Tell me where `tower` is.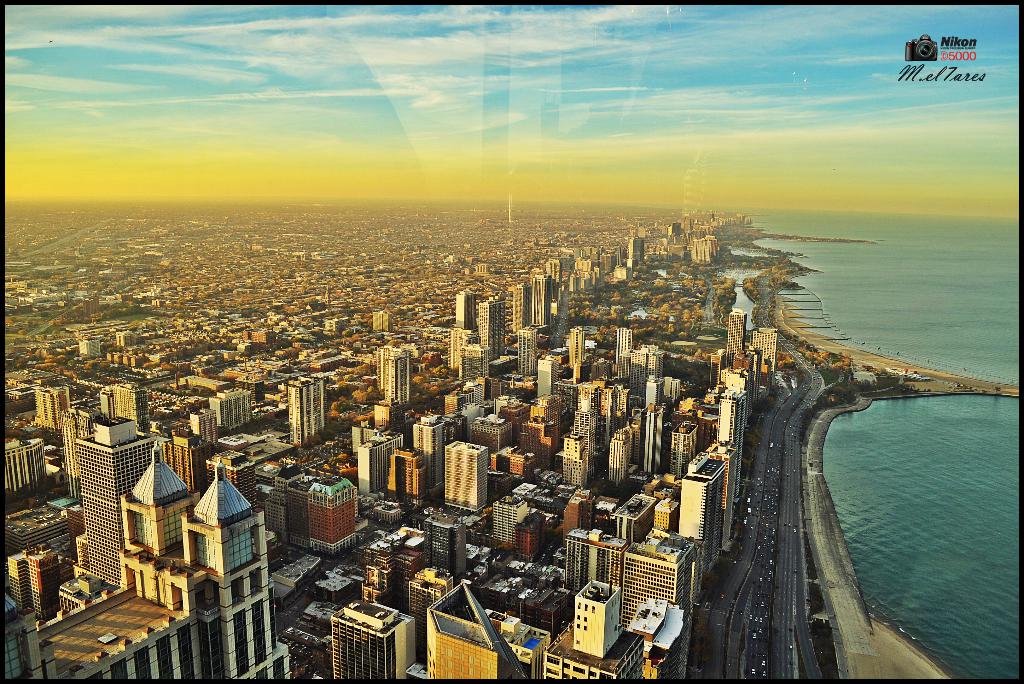
`tower` is at x1=327 y1=599 x2=403 y2=680.
